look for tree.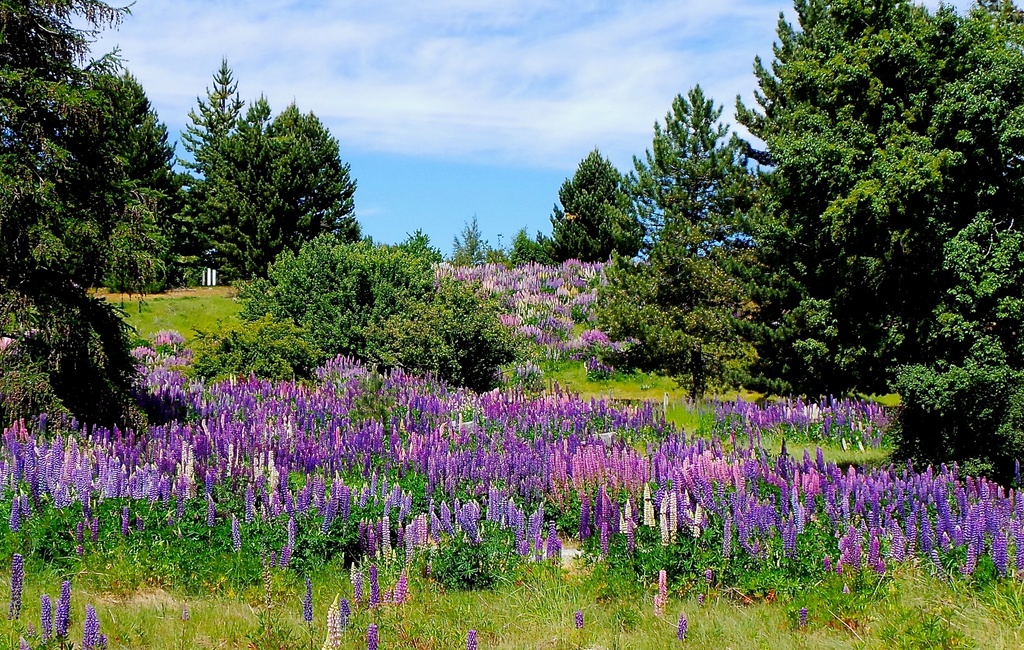
Found: {"left": 194, "top": 105, "right": 268, "bottom": 283}.
